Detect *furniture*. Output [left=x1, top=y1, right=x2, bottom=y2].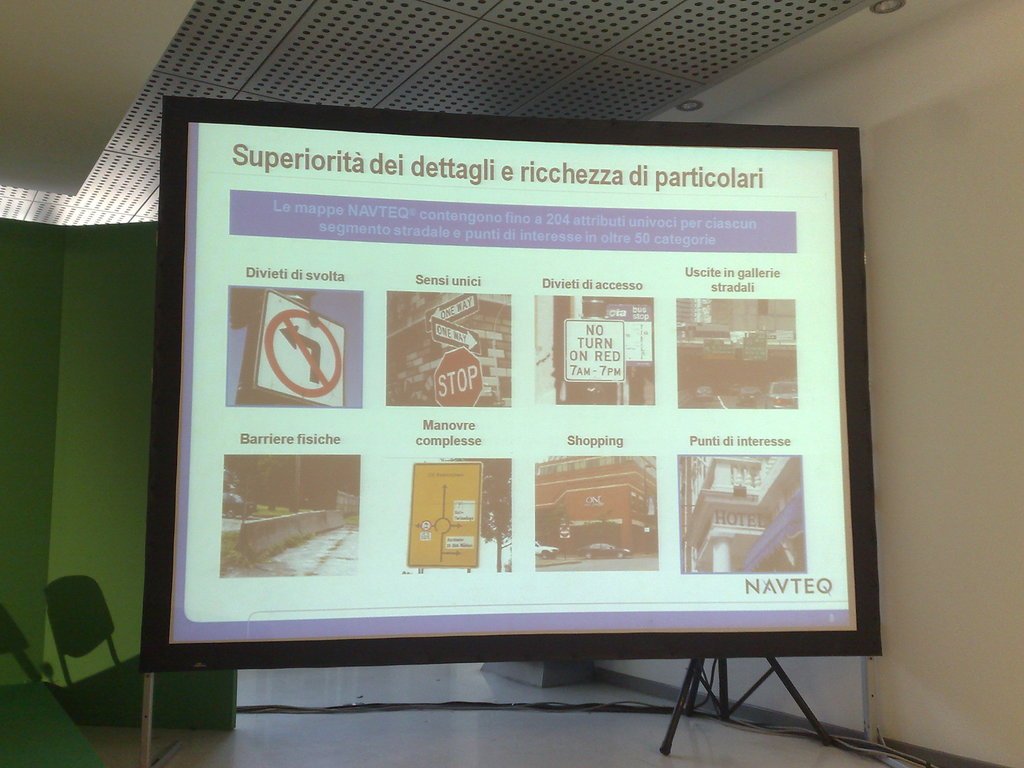
[left=40, top=566, right=122, bottom=680].
